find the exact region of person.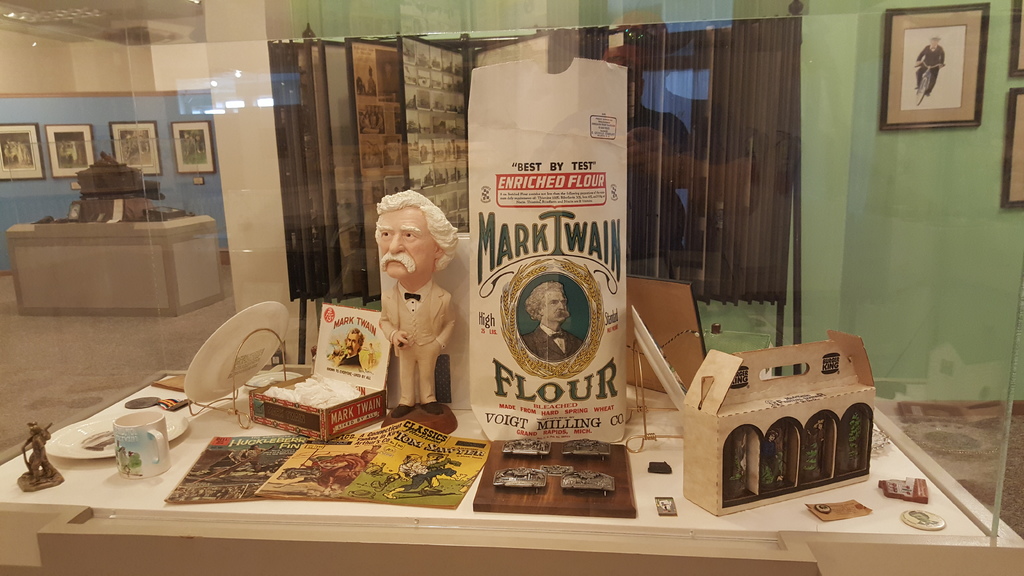
Exact region: bbox=[378, 192, 458, 417].
